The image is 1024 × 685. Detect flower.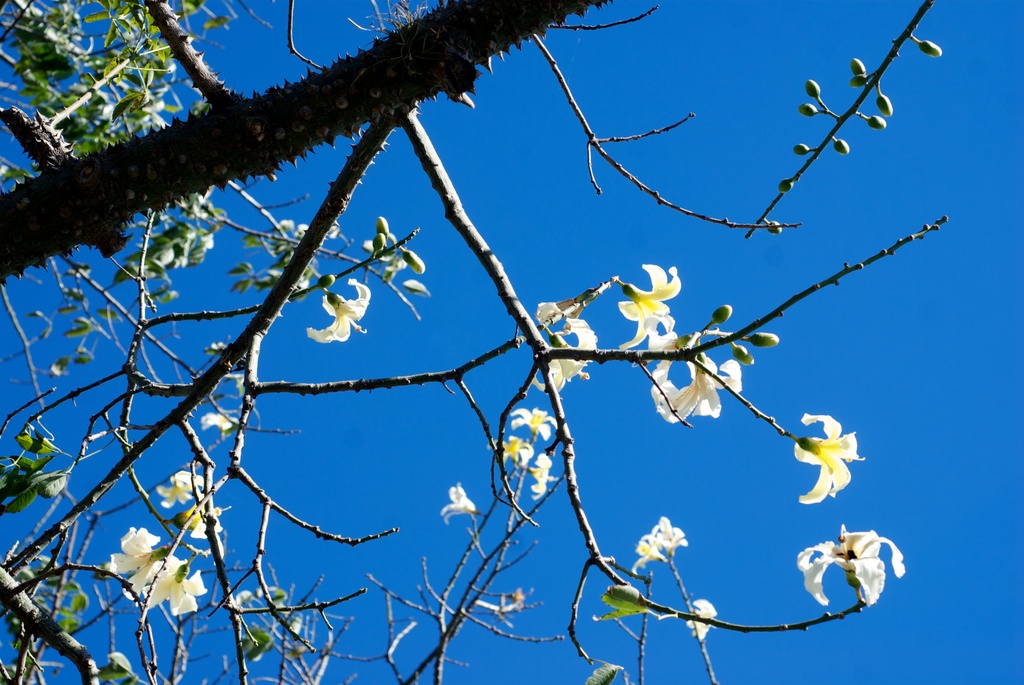
Detection: x1=686 y1=595 x2=715 y2=639.
